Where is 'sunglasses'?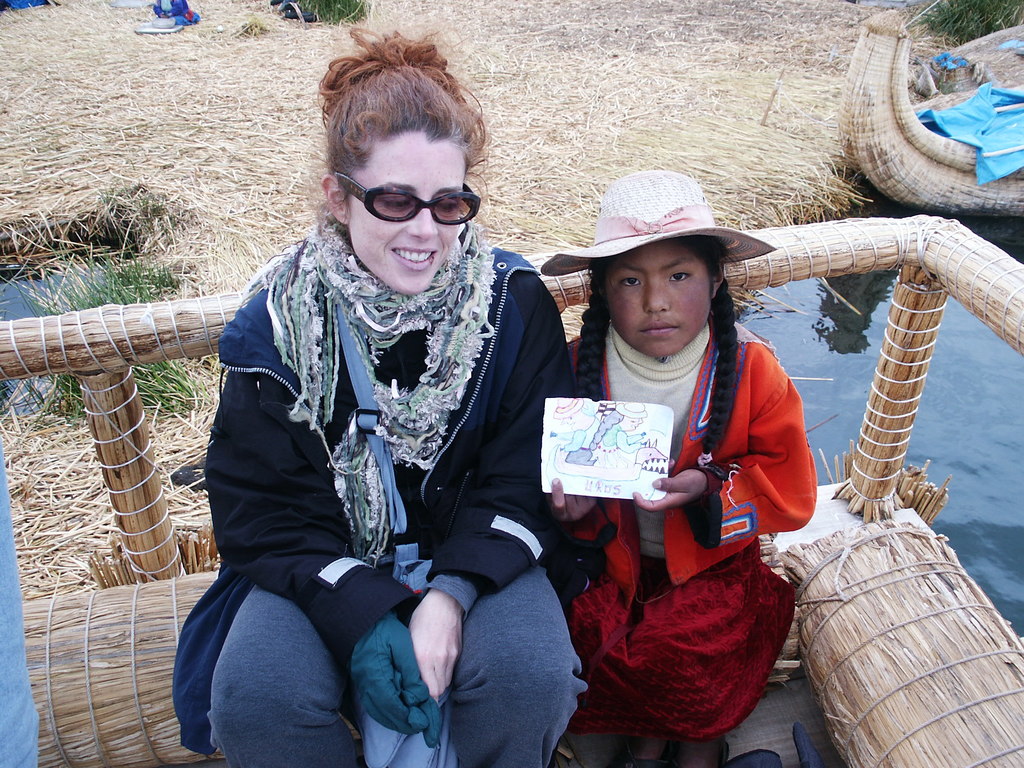
l=332, t=172, r=481, b=227.
